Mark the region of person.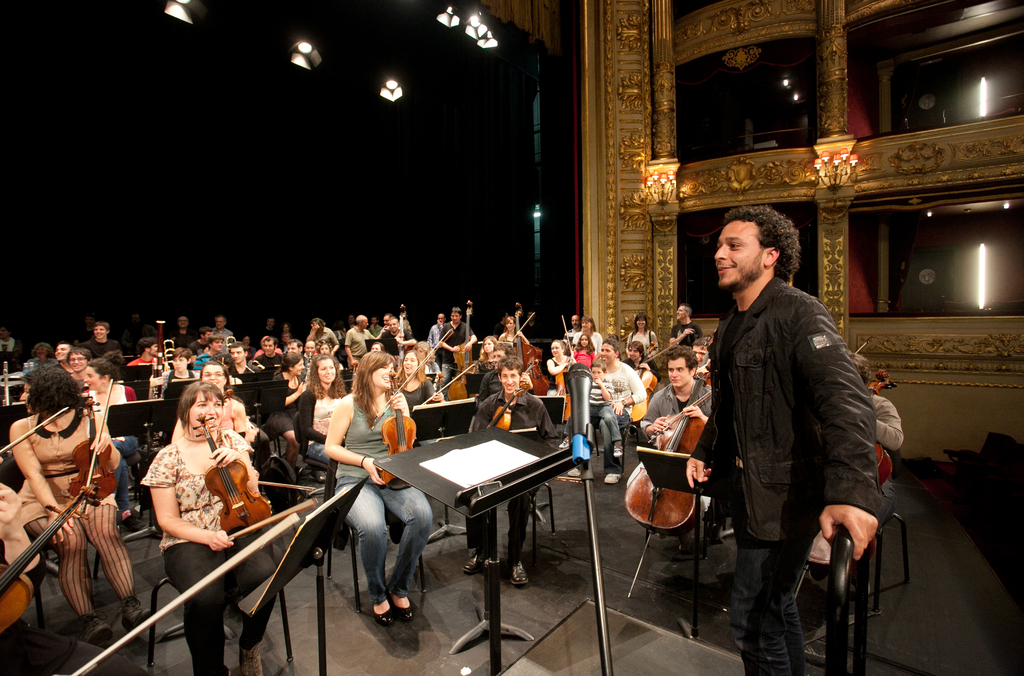
Region: bbox=[685, 205, 882, 675].
